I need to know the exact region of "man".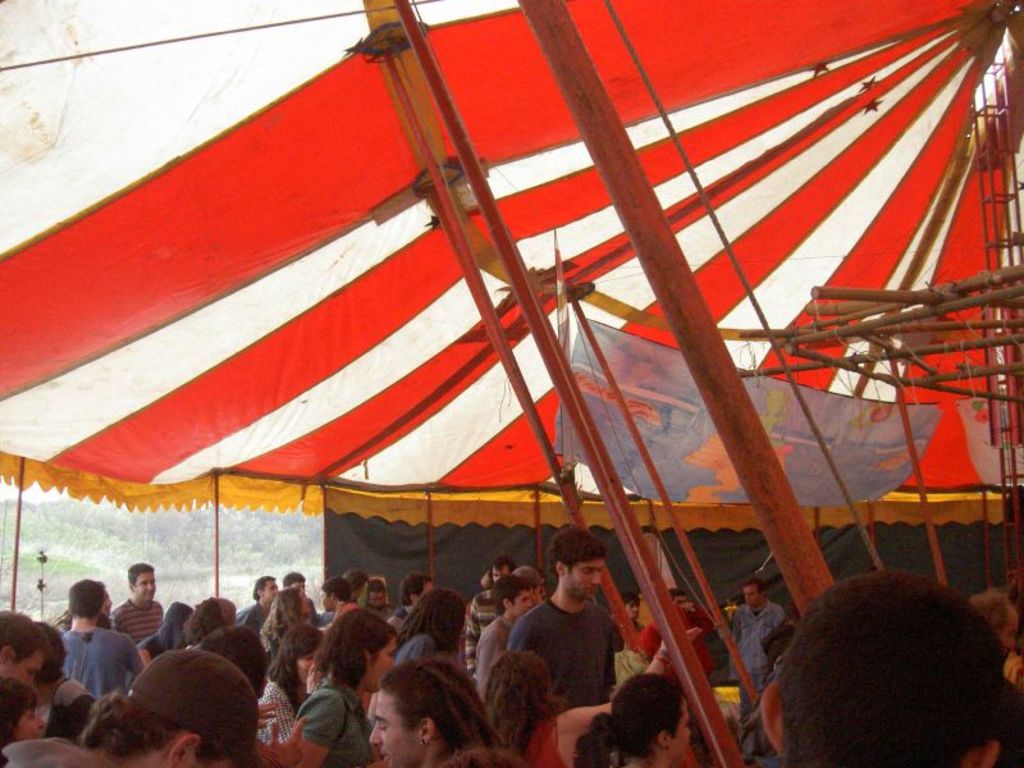
Region: <region>0, 608, 47, 684</region>.
